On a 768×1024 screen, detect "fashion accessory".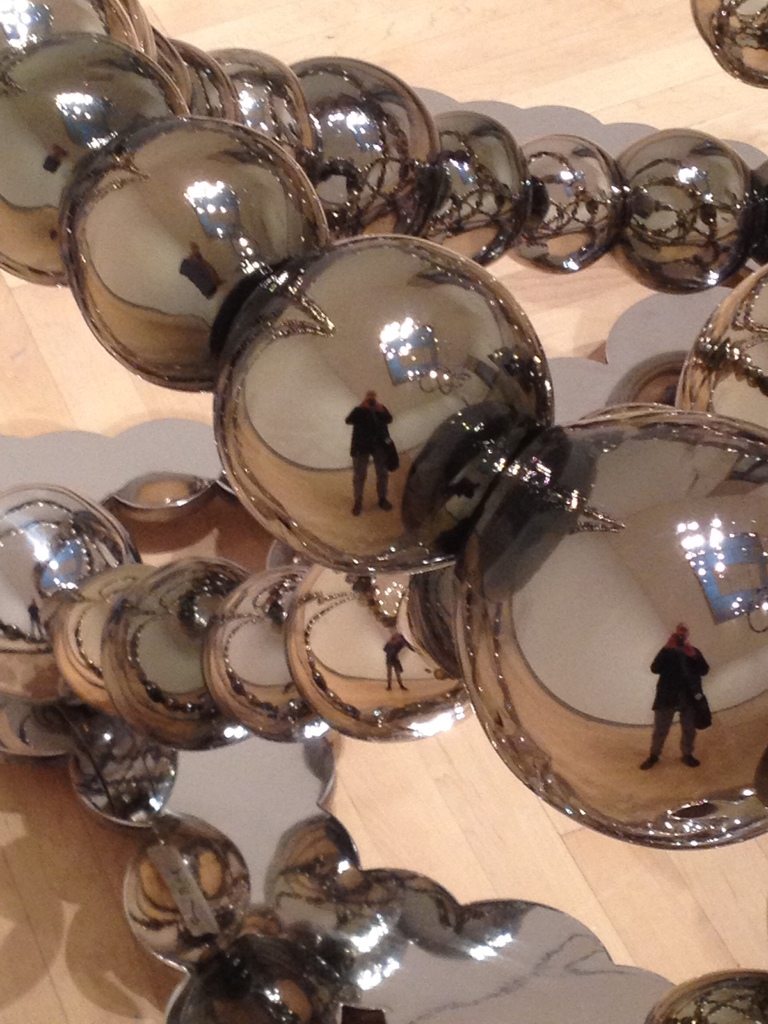
BBox(0, 0, 767, 1023).
